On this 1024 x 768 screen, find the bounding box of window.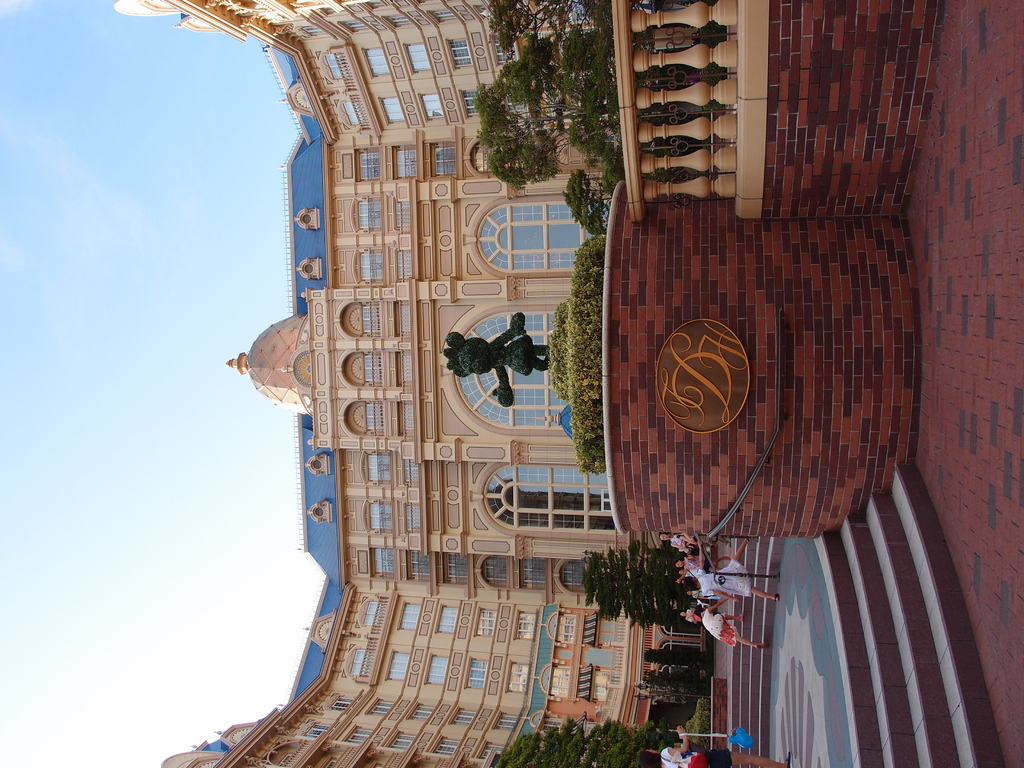
Bounding box: 438,606,458,634.
